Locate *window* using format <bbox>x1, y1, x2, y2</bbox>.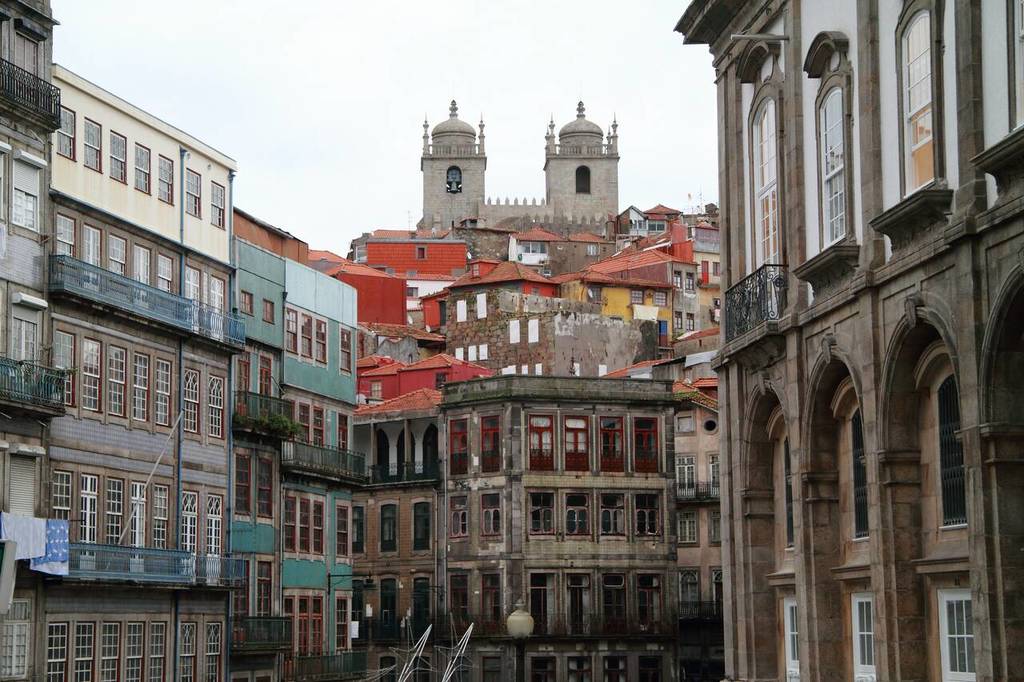
<bbox>284, 497, 298, 553</bbox>.
